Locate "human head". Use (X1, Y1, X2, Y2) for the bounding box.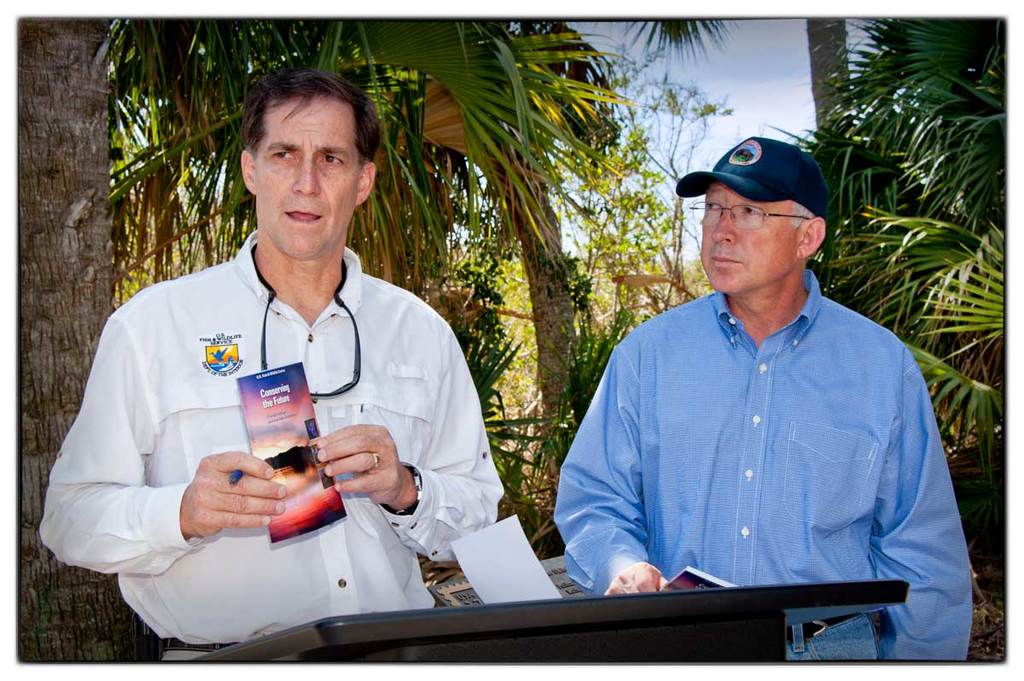
(221, 63, 377, 242).
